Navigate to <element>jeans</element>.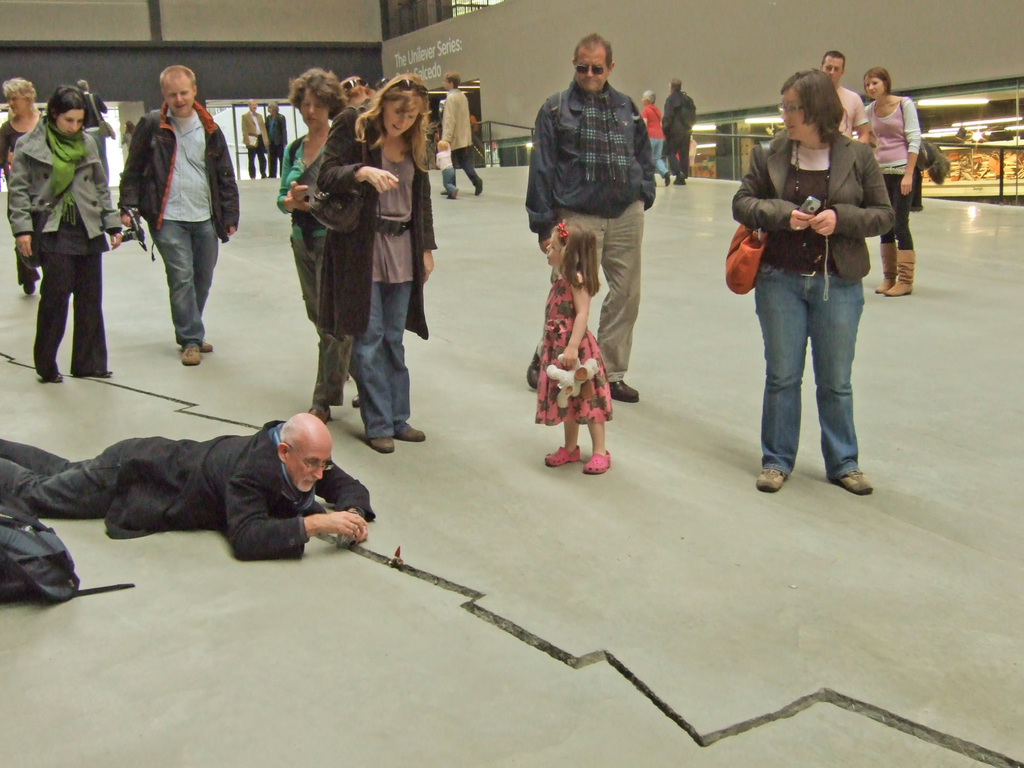
Navigation target: Rect(648, 135, 669, 177).
